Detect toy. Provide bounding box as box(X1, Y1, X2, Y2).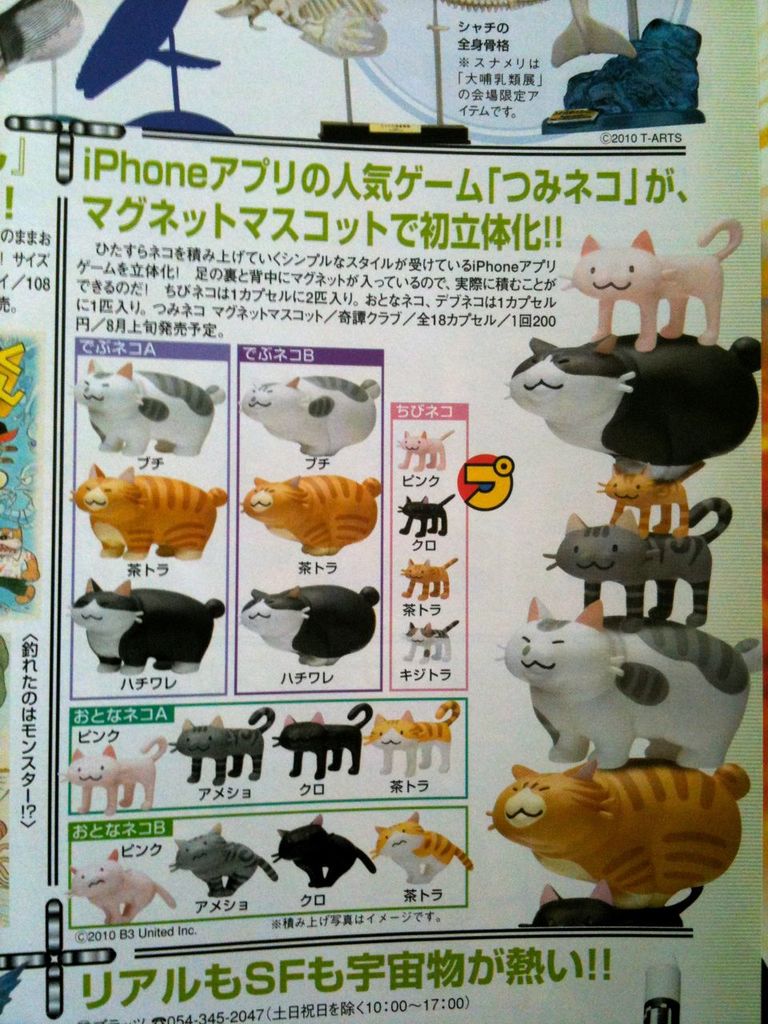
box(234, 570, 391, 673).
